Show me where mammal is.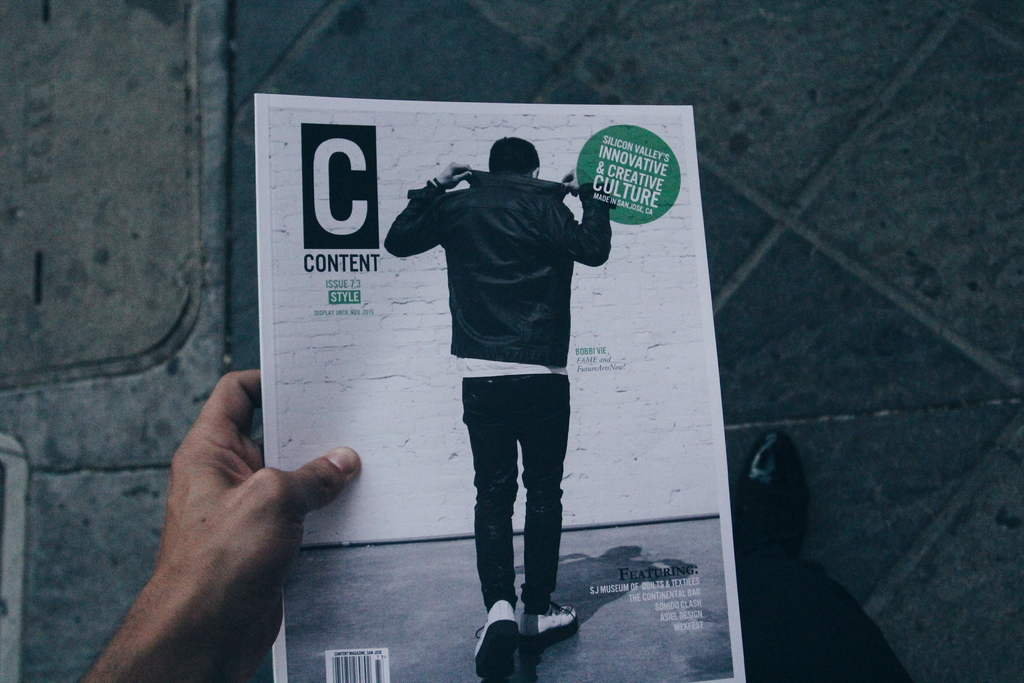
mammal is at (left=387, top=133, right=621, bottom=635).
